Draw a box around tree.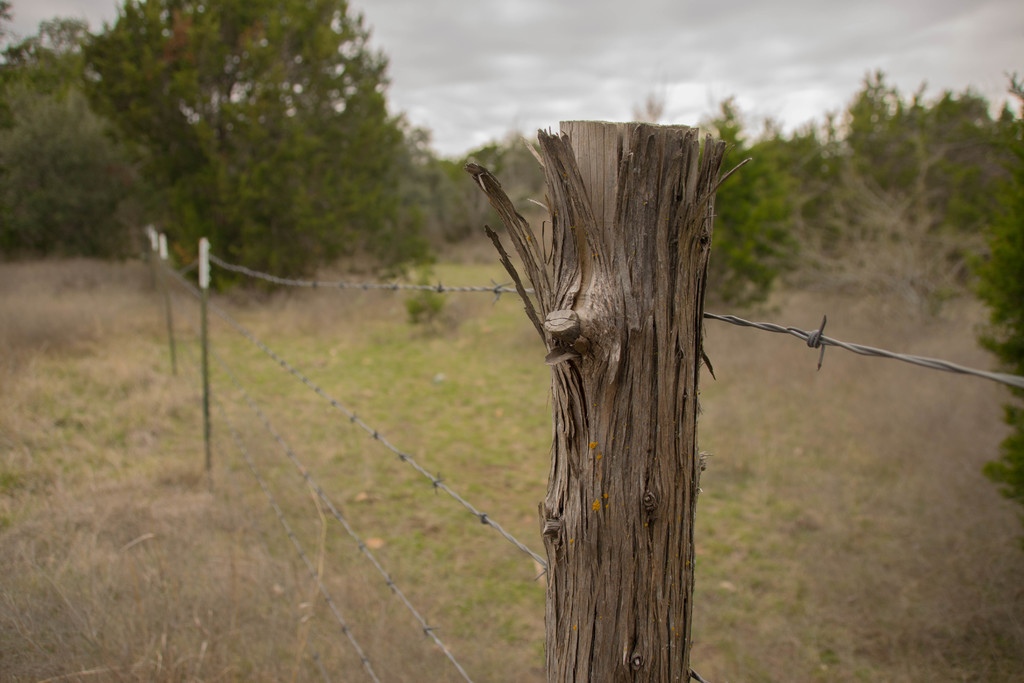
pyautogui.locateOnScreen(0, 0, 15, 42).
